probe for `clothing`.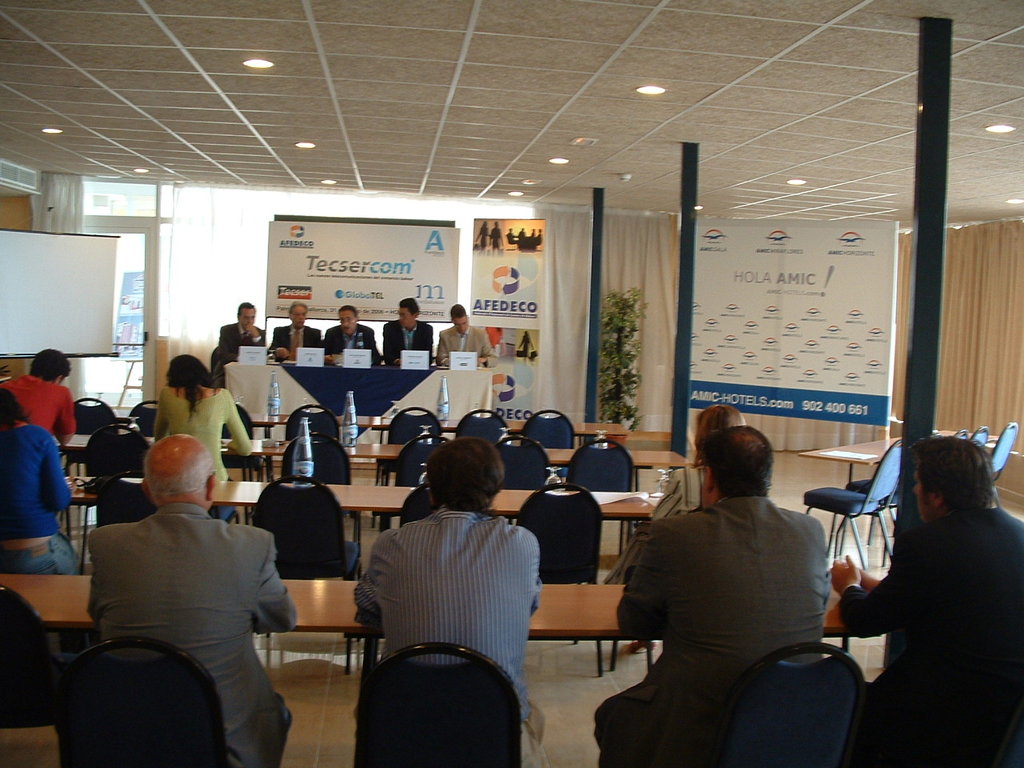
Probe result: pyautogui.locateOnScreen(353, 492, 543, 726).
